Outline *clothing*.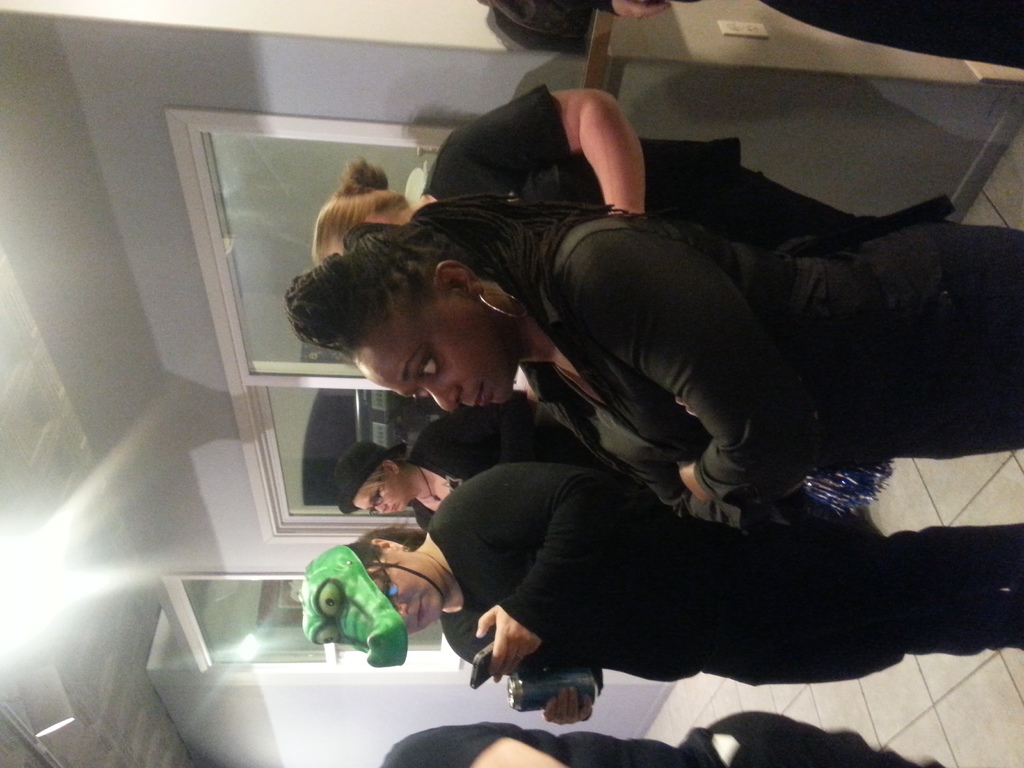
Outline: locate(411, 403, 860, 533).
